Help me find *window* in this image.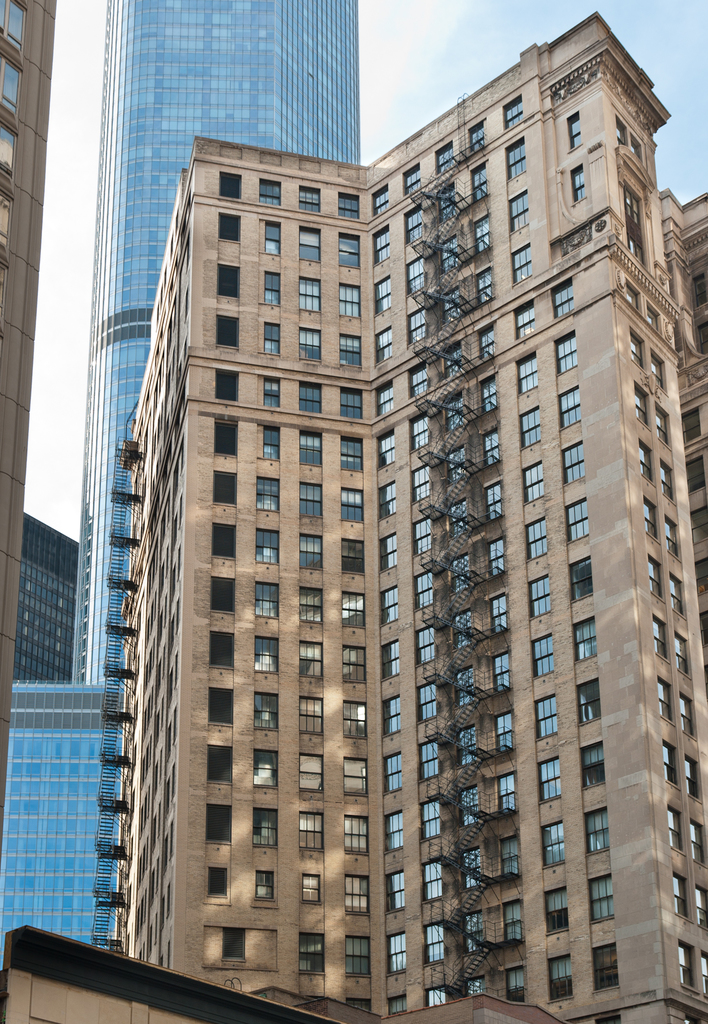
Found it: (left=299, top=431, right=322, bottom=469).
